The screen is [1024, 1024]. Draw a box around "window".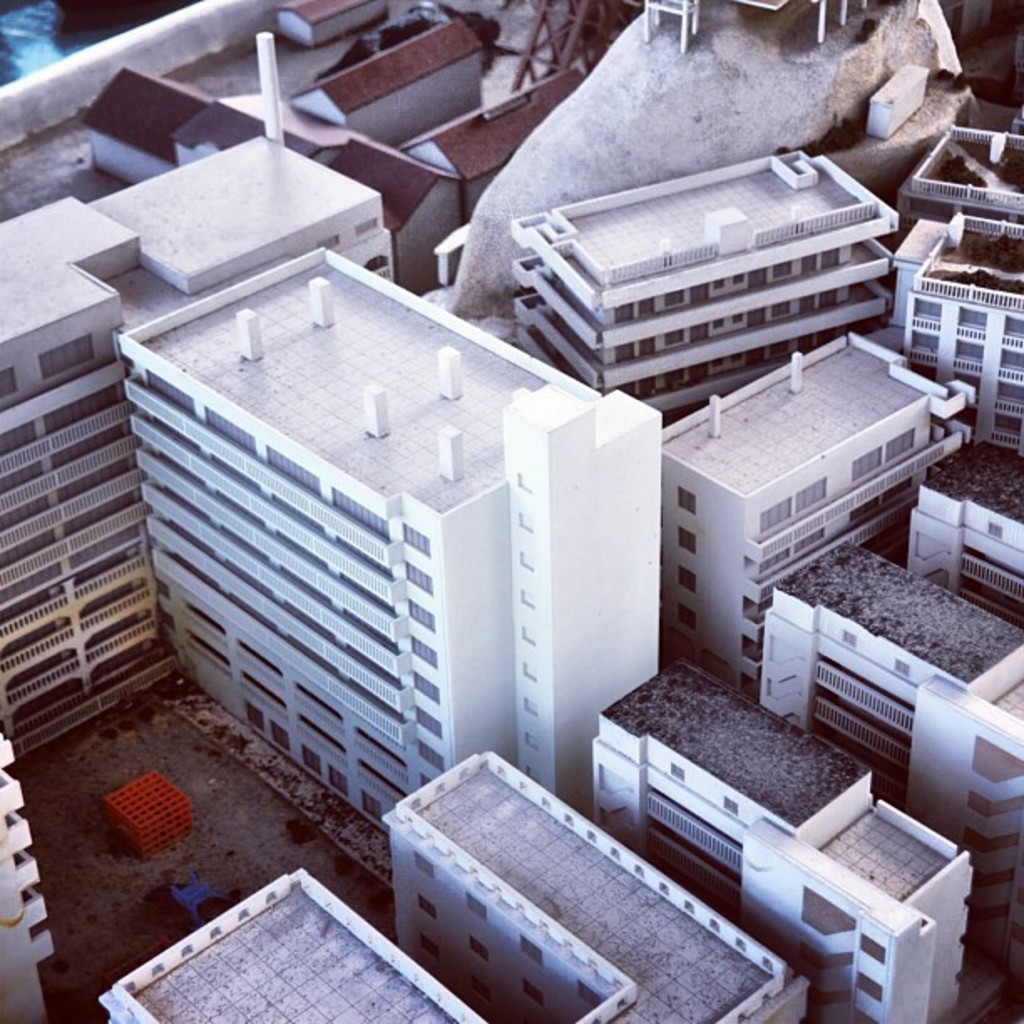
[x1=674, y1=562, x2=696, y2=589].
